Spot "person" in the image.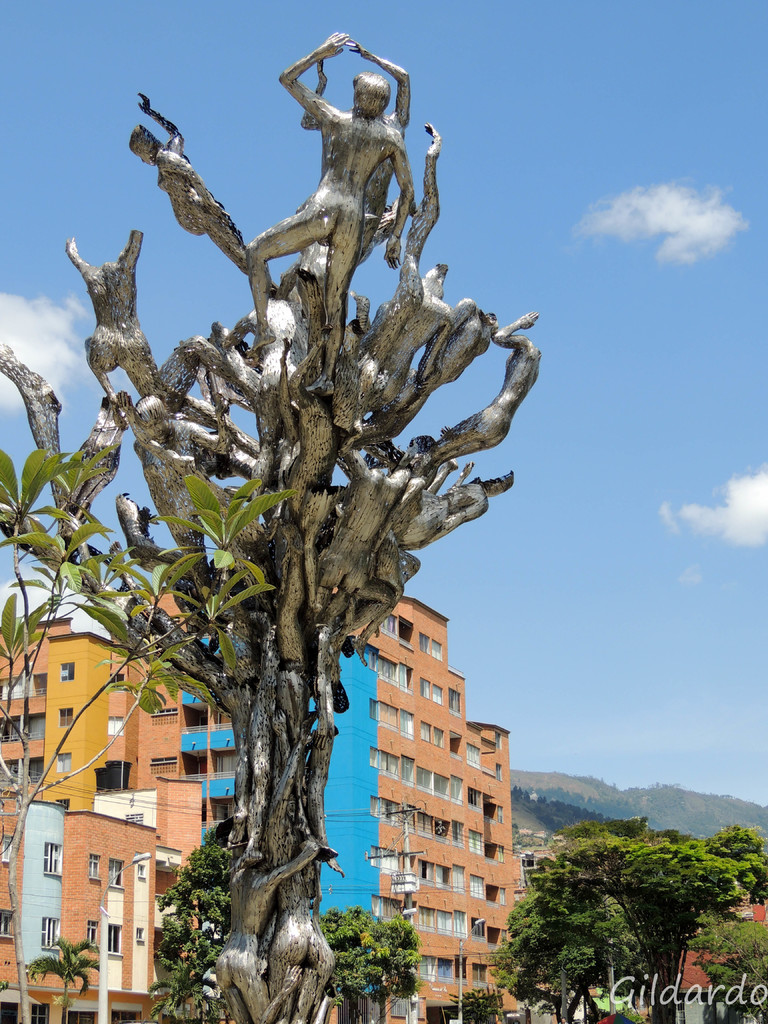
"person" found at bbox=(399, 309, 546, 476).
